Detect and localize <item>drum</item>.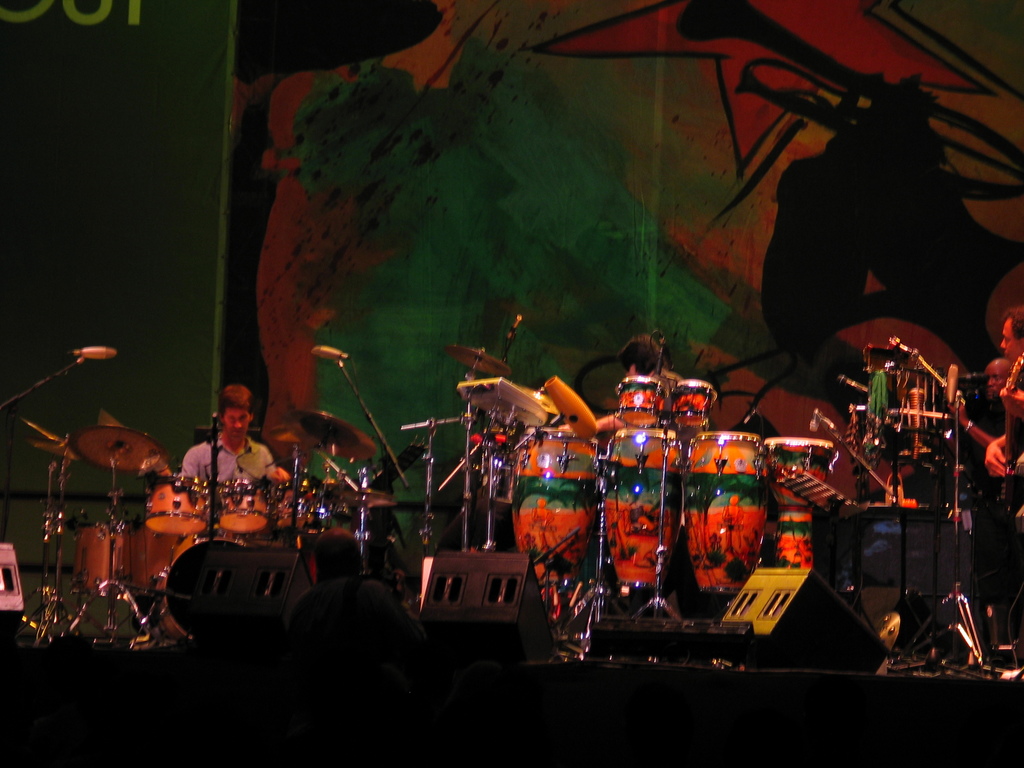
Localized at rect(218, 484, 269, 537).
